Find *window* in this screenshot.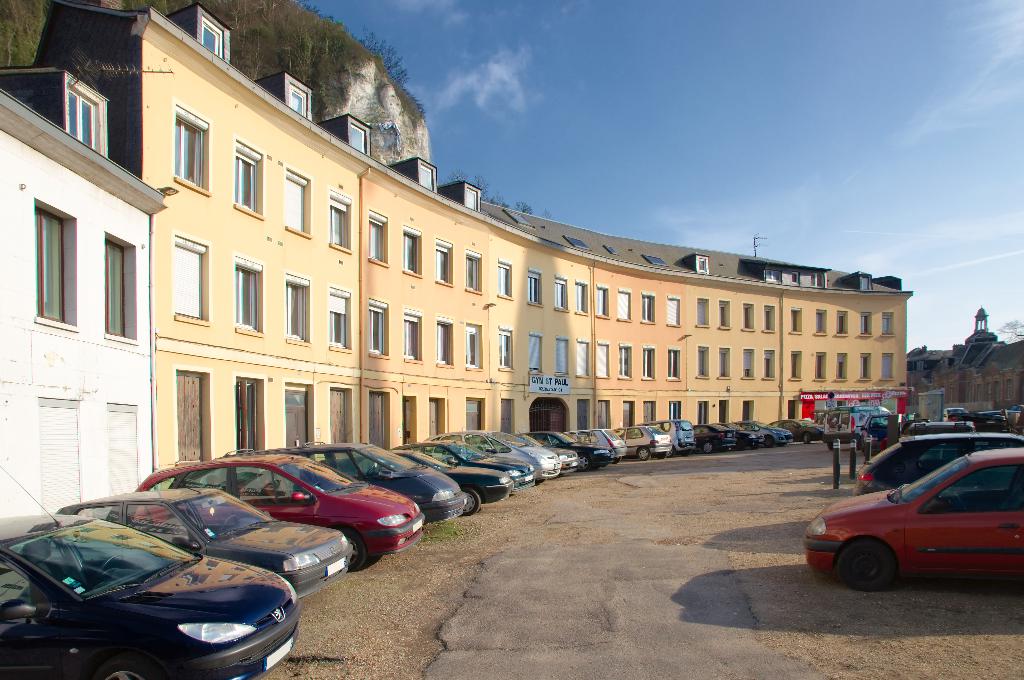
The bounding box for *window* is <bbox>465, 248, 483, 292</bbox>.
